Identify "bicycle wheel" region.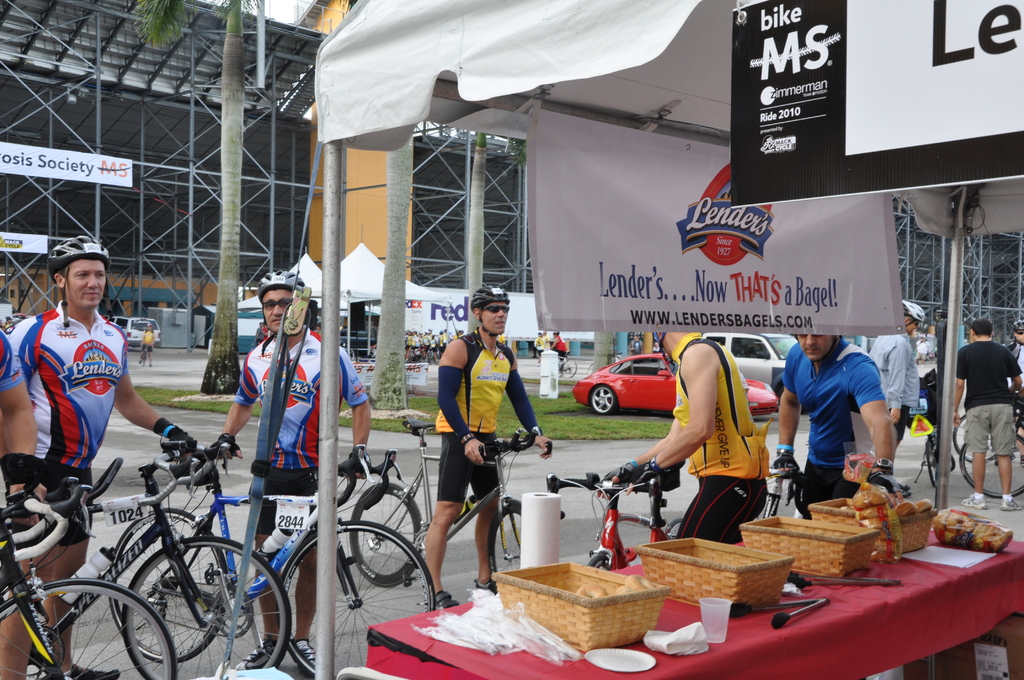
Region: 480 498 531 595.
